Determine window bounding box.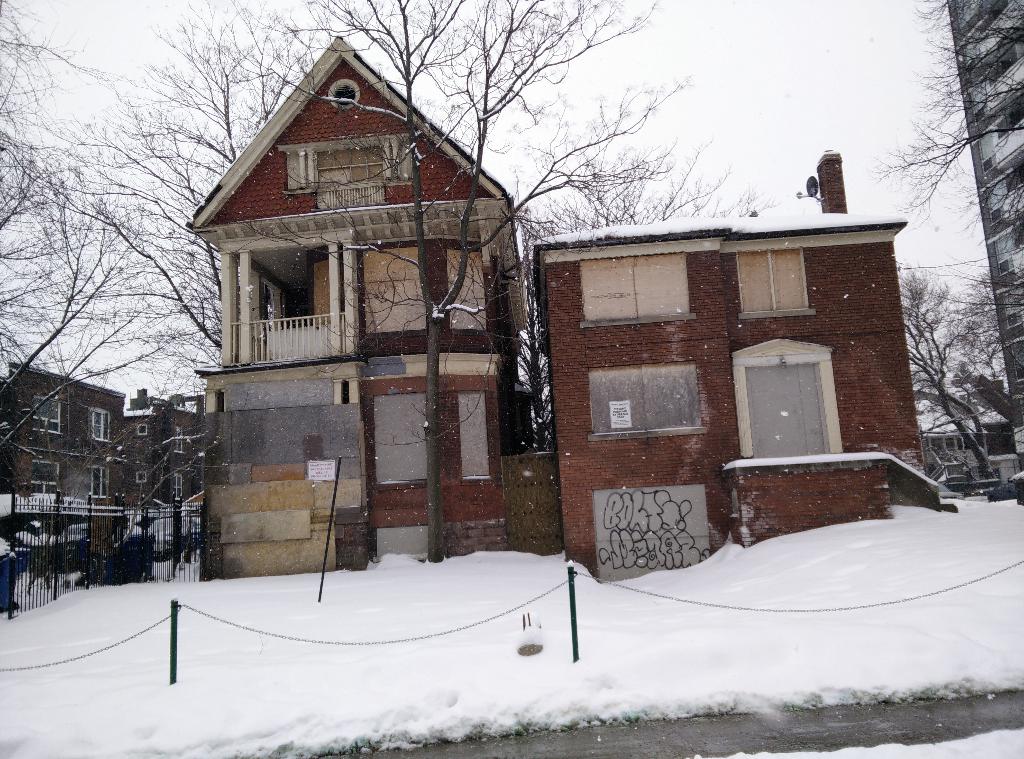
Determined: 31/396/63/435.
